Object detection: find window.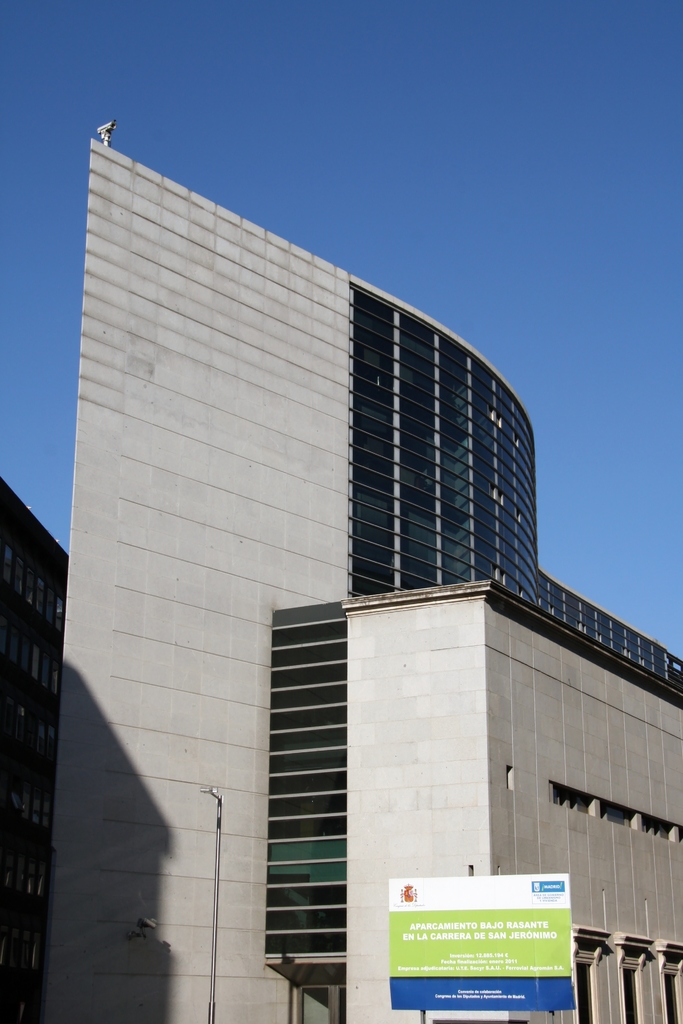
(left=598, top=805, right=637, bottom=826).
